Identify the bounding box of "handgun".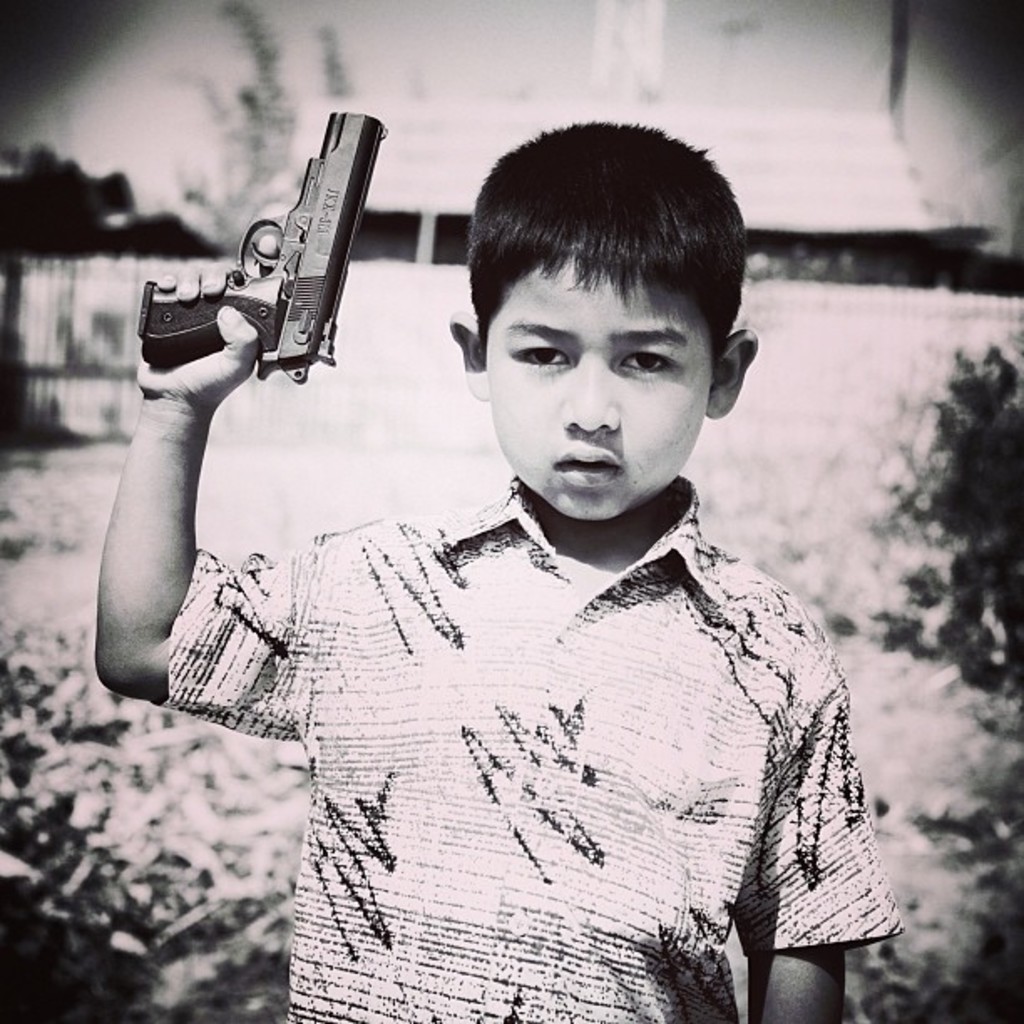
{"left": 134, "top": 105, "right": 390, "bottom": 388}.
